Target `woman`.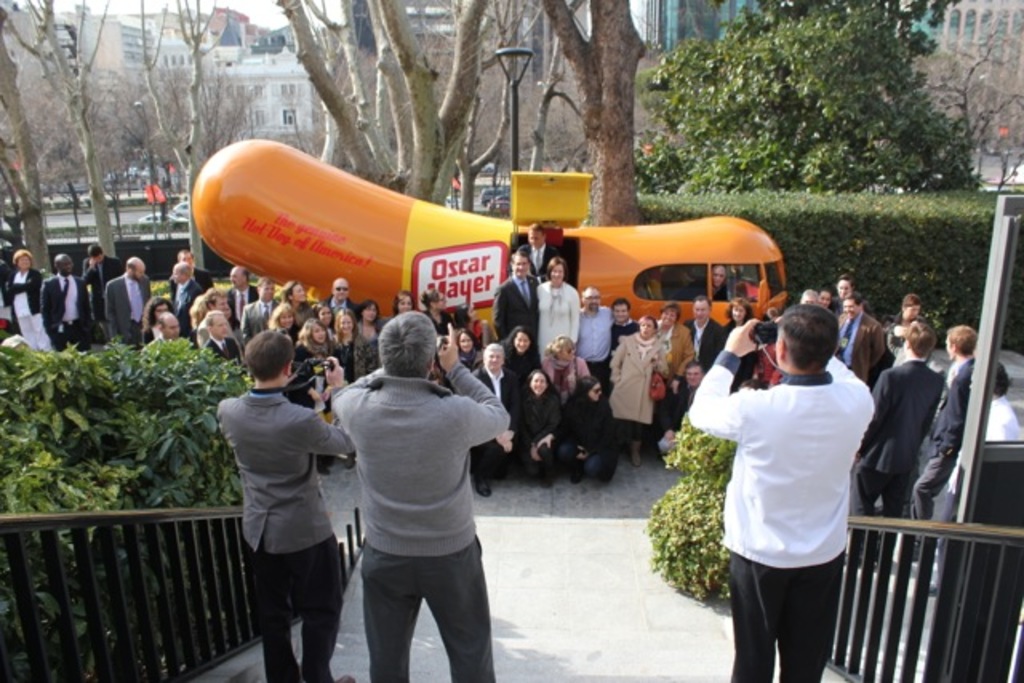
Target region: (x1=294, y1=320, x2=334, y2=478).
